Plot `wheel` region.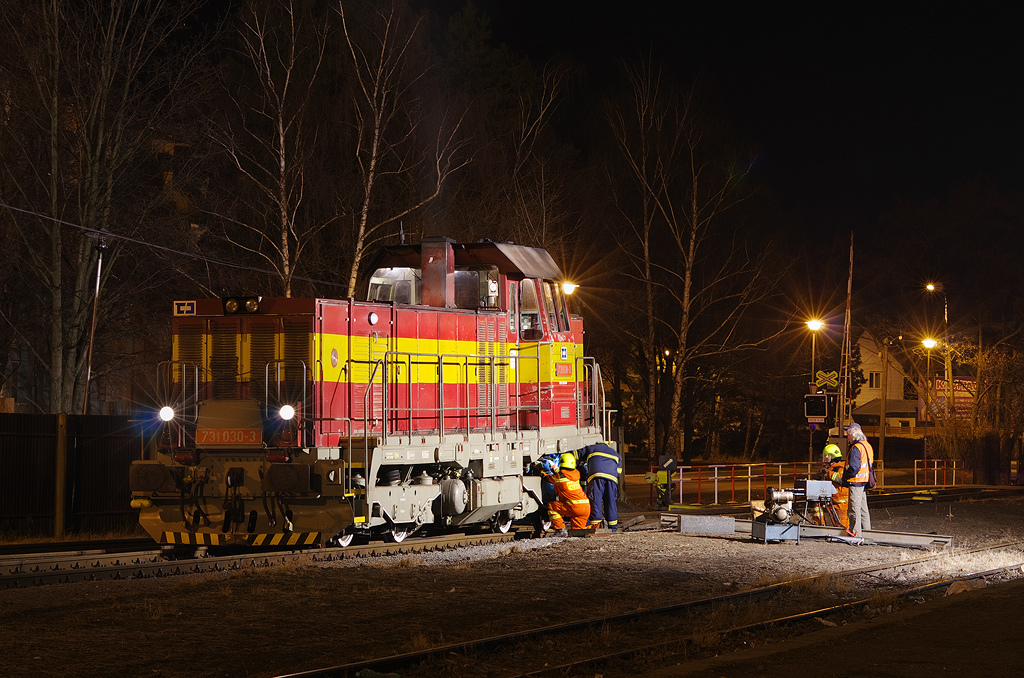
Plotted at locate(377, 521, 403, 543).
